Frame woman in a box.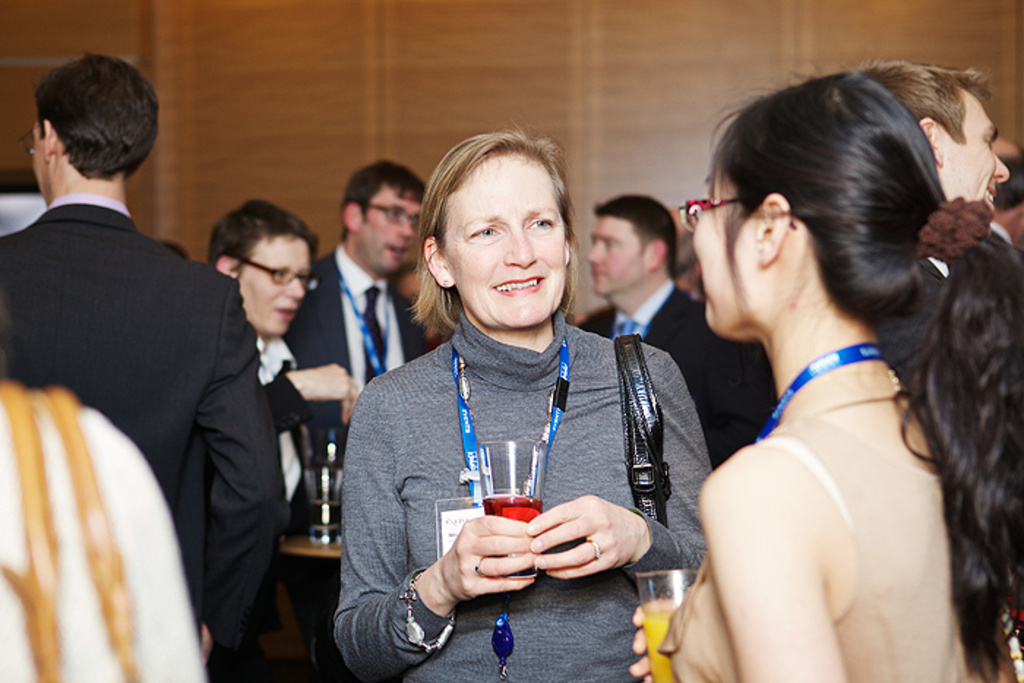
Rect(630, 67, 1023, 682).
